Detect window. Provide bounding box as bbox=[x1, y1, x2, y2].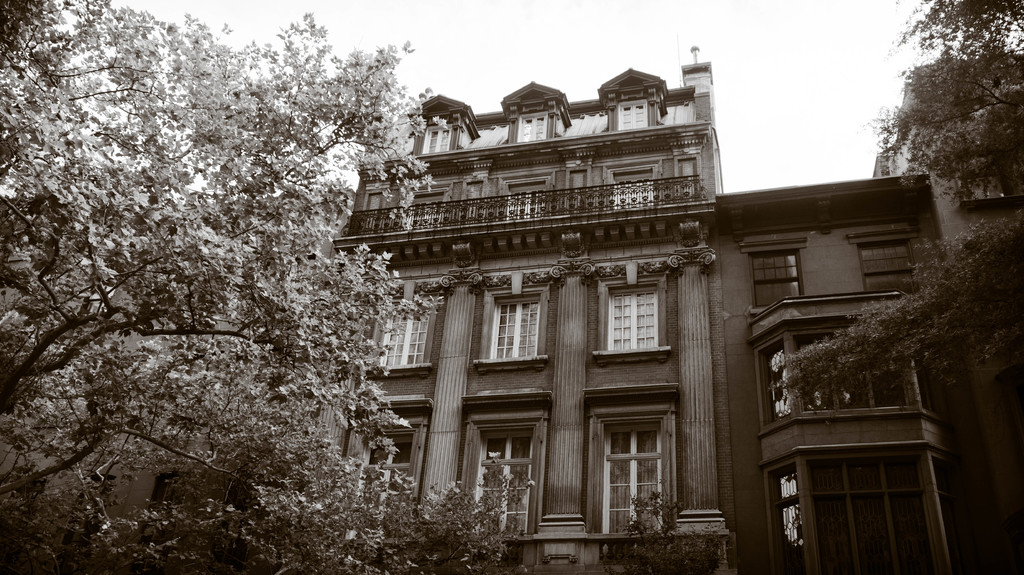
bbox=[381, 307, 436, 363].
